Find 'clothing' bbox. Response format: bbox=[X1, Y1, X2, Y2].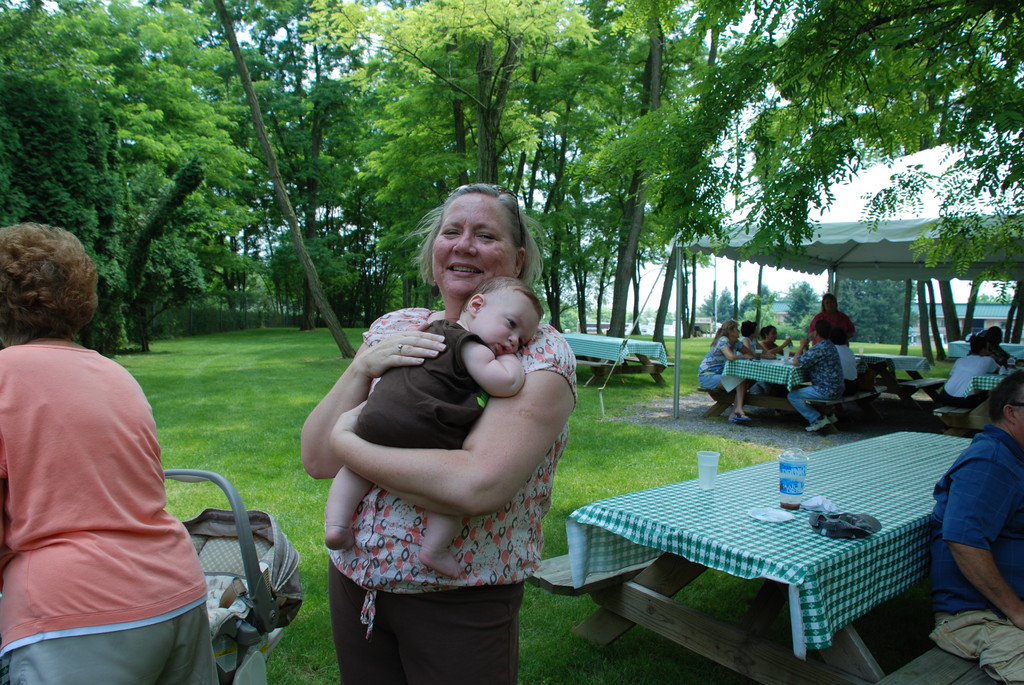
bbox=[936, 343, 1004, 402].
